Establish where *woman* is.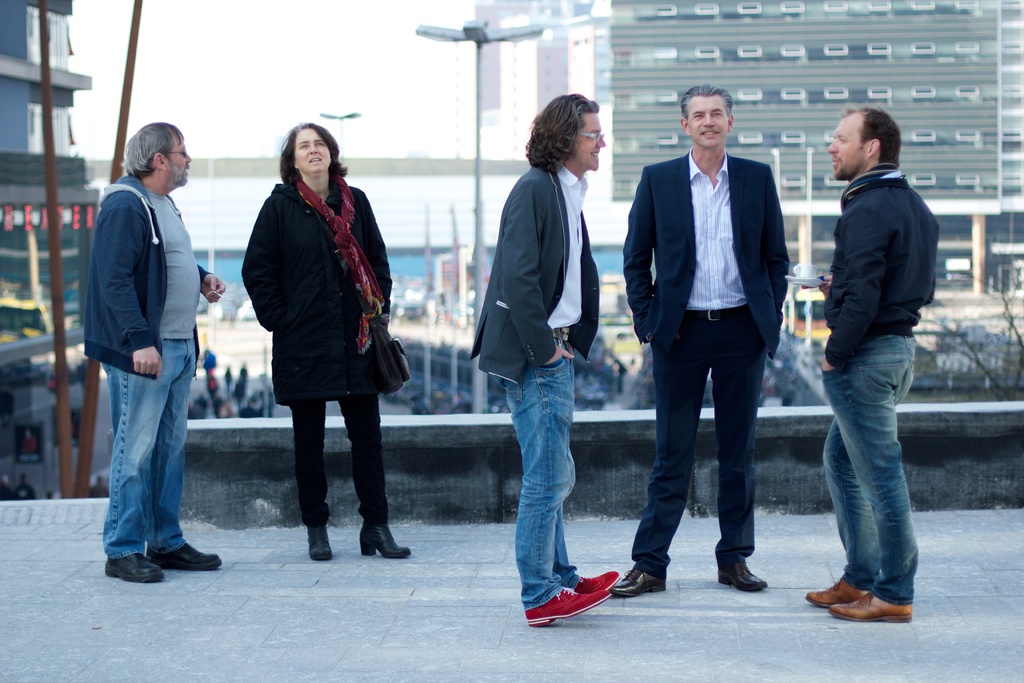
Established at <box>236,121,419,555</box>.
